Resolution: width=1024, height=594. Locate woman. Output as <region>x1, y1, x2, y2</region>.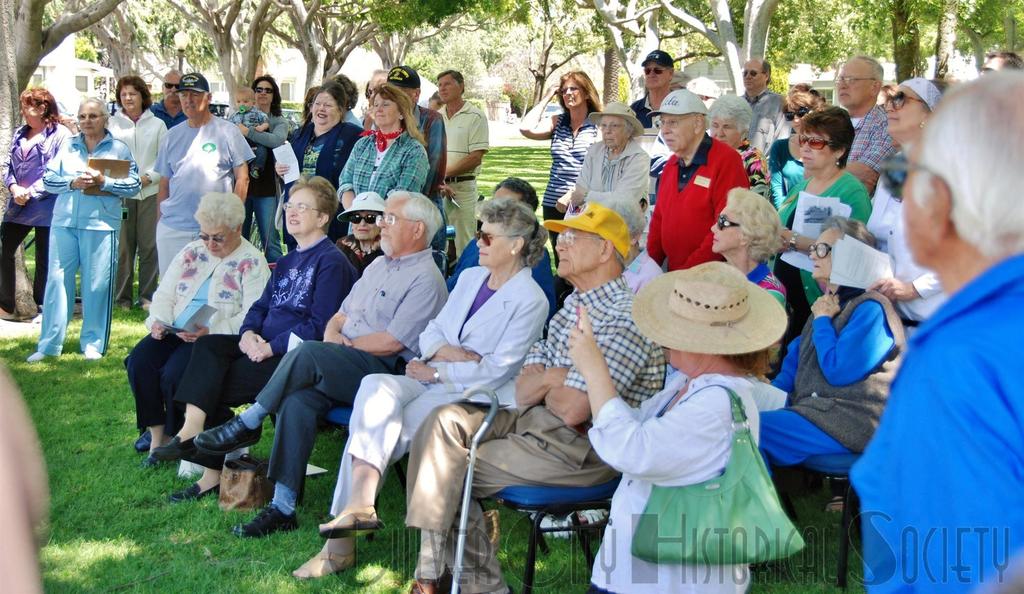
<region>557, 99, 657, 251</region>.
